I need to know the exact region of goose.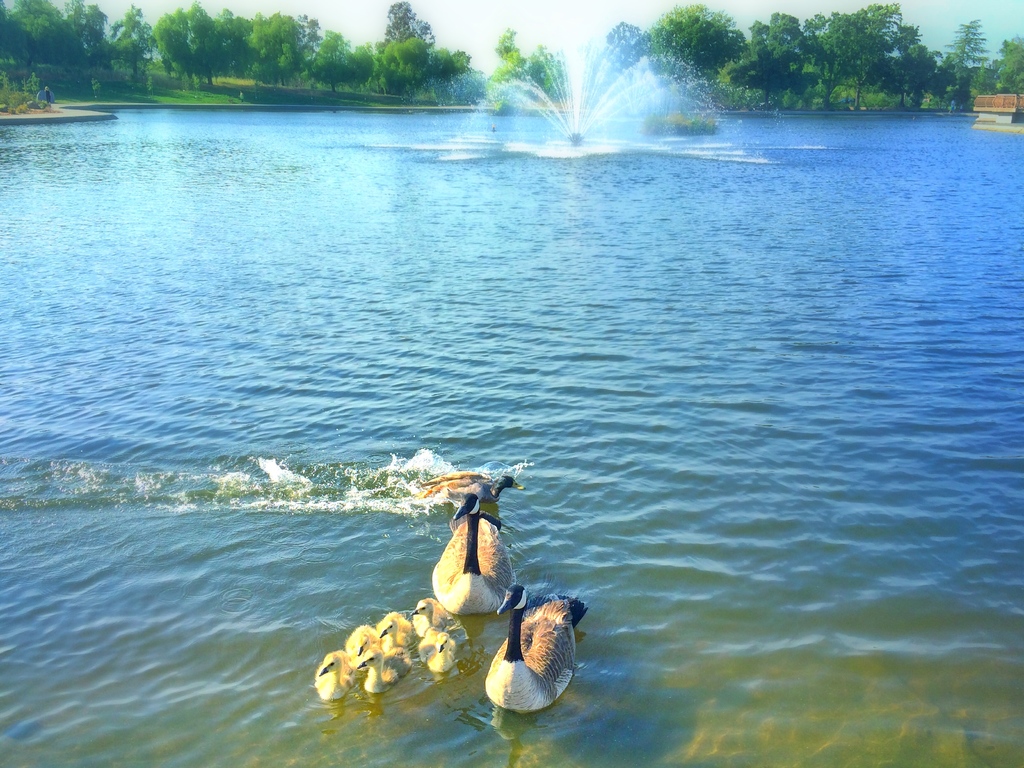
Region: {"x1": 355, "y1": 648, "x2": 411, "y2": 691}.
